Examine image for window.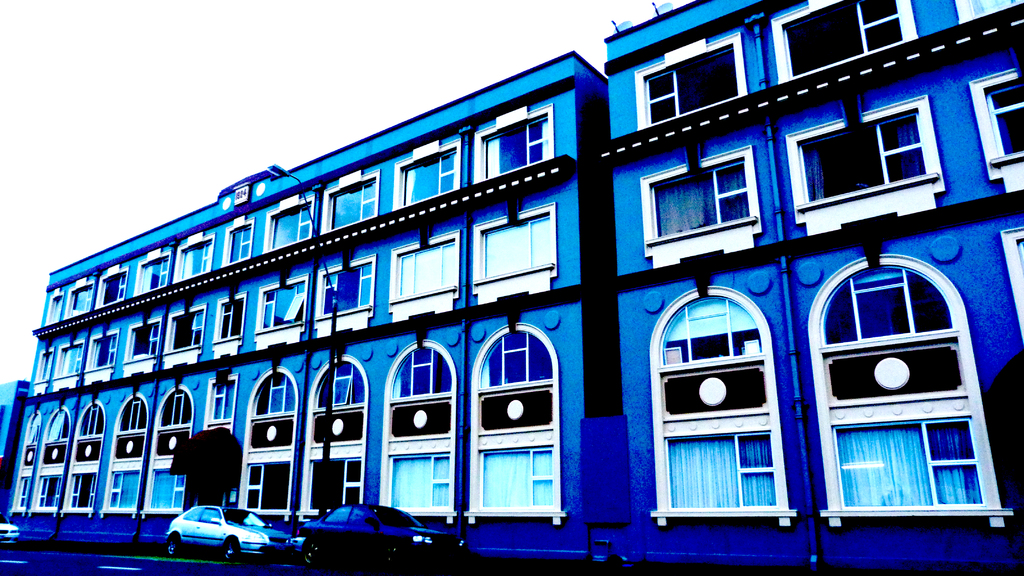
Examination result: {"x1": 640, "y1": 146, "x2": 765, "y2": 272}.
